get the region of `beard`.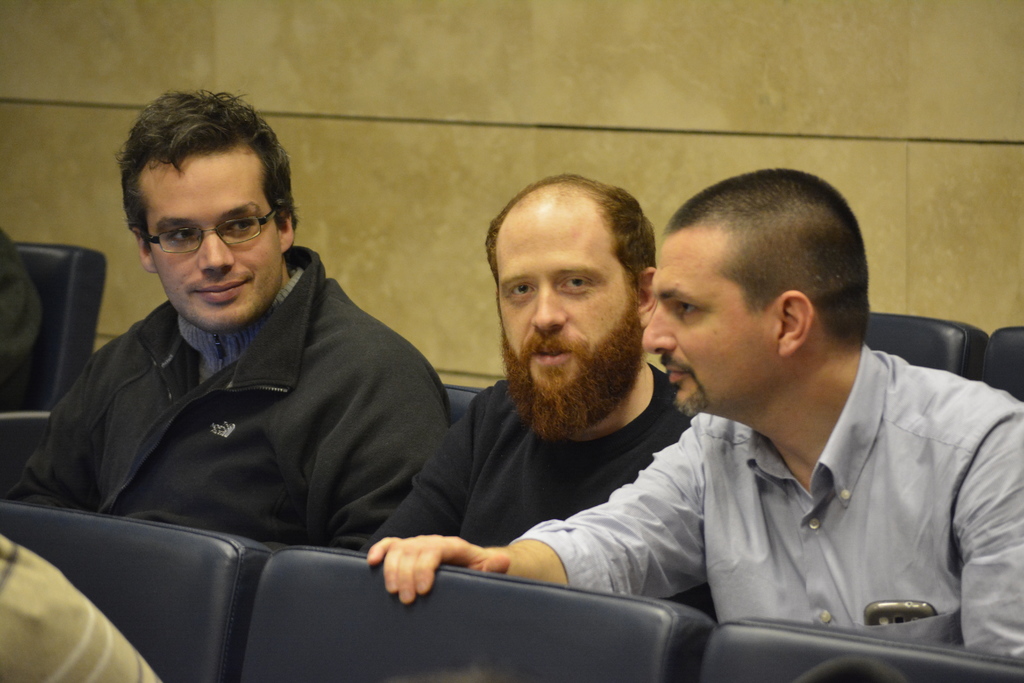
x1=669, y1=375, x2=710, y2=421.
